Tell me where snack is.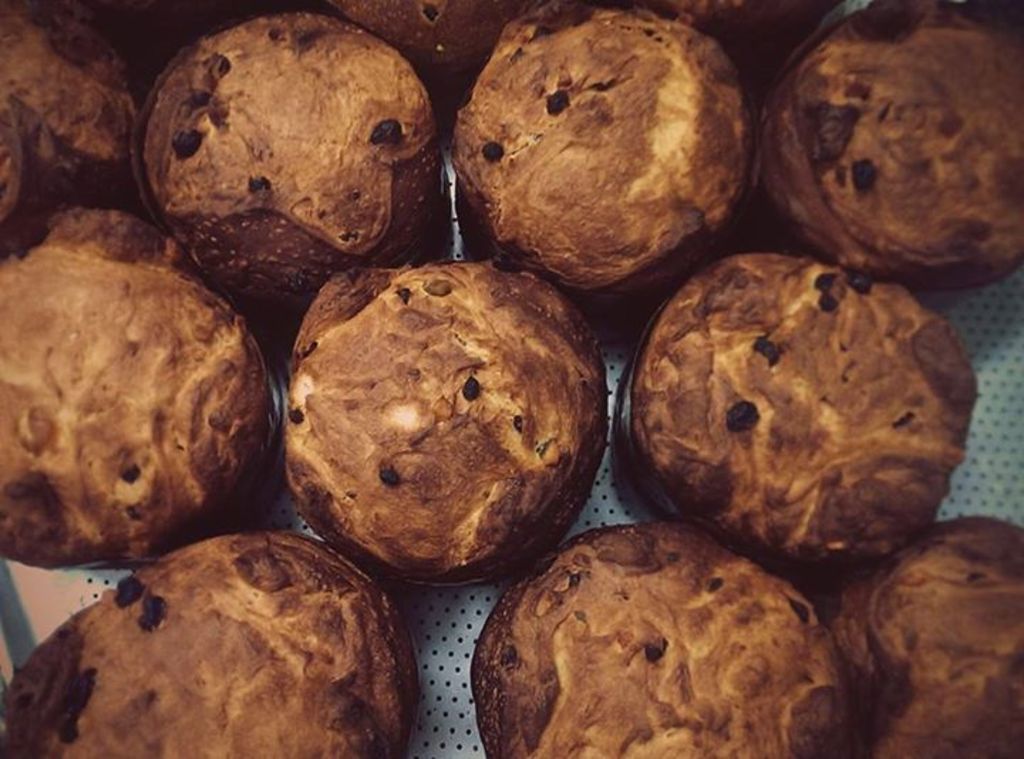
snack is at [132,3,455,328].
